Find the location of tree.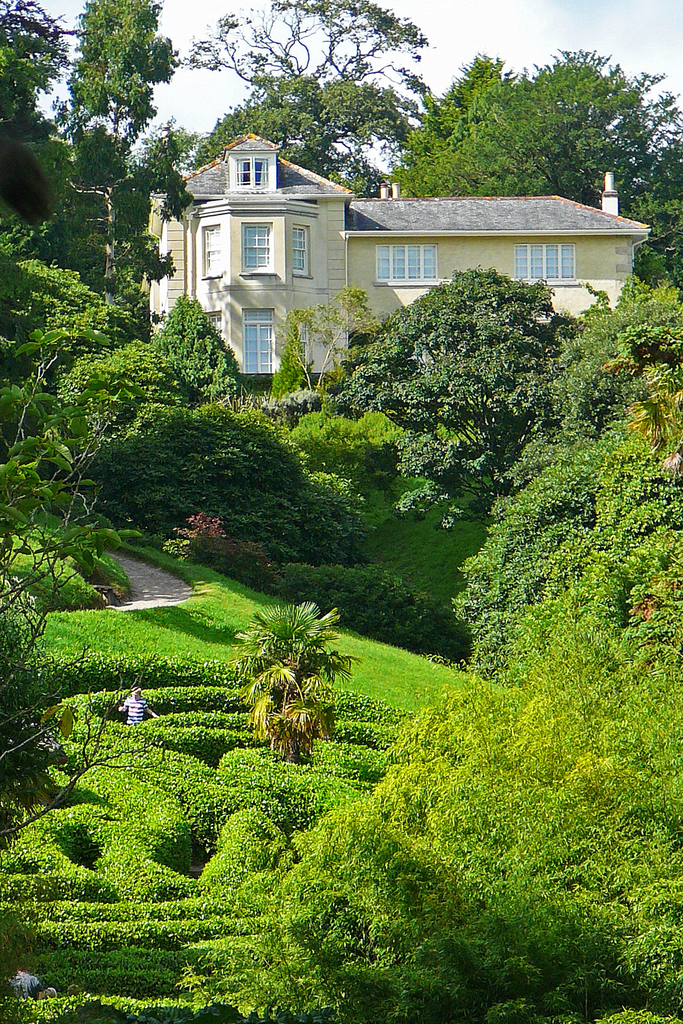
Location: box(523, 40, 682, 253).
